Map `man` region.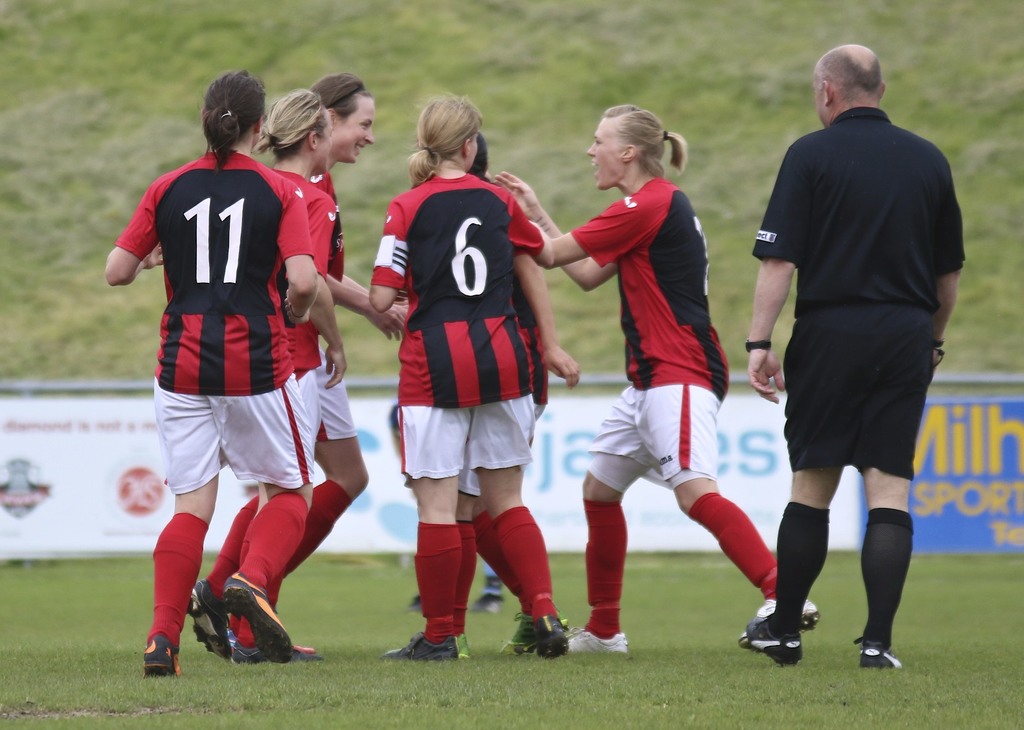
Mapped to [744, 37, 970, 665].
